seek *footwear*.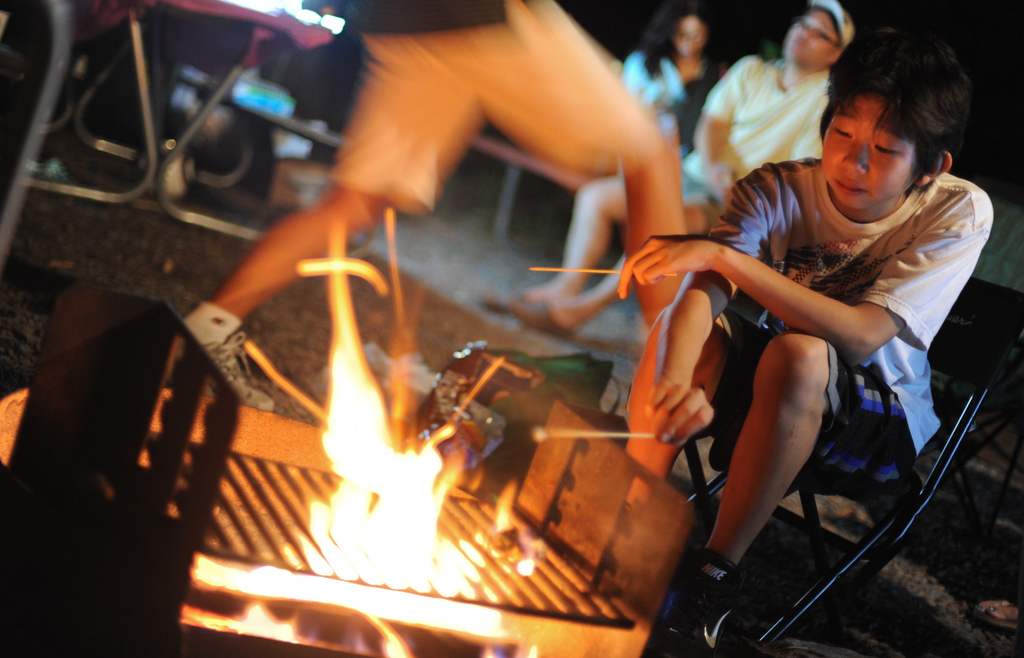
(158, 294, 294, 431).
